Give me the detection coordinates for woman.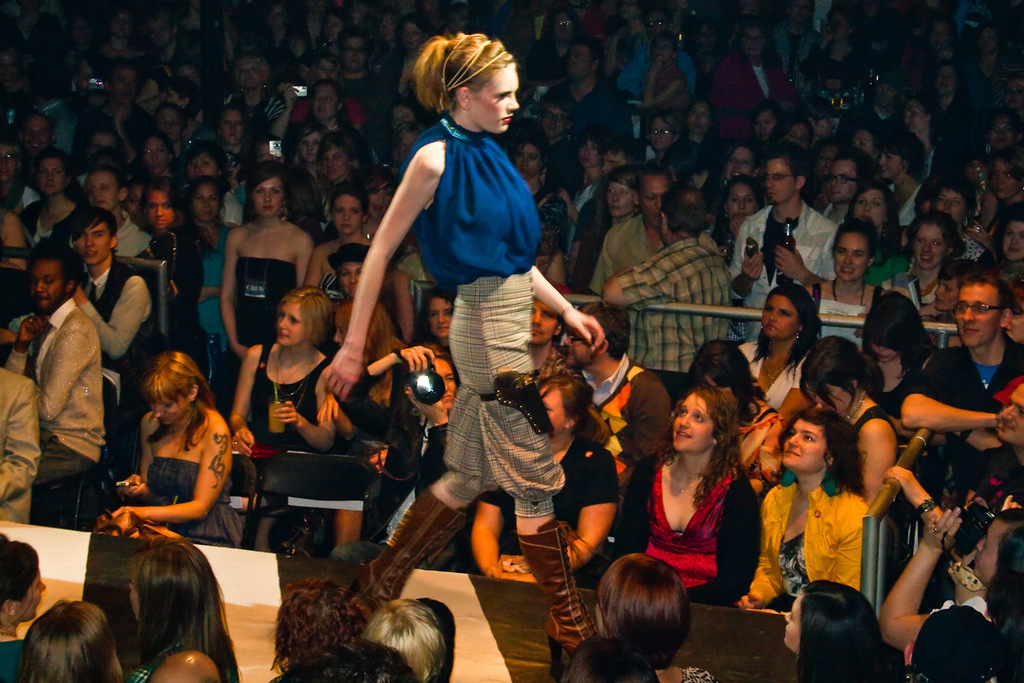
<region>777, 577, 911, 682</region>.
